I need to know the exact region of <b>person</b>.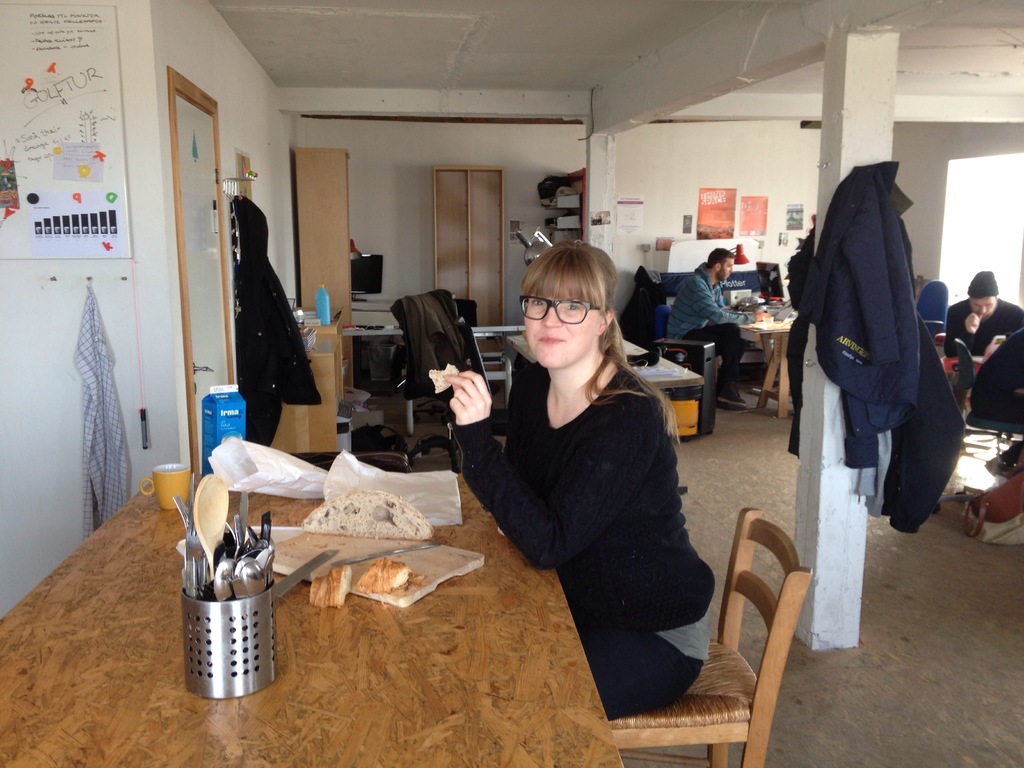
Region: detection(475, 227, 715, 730).
